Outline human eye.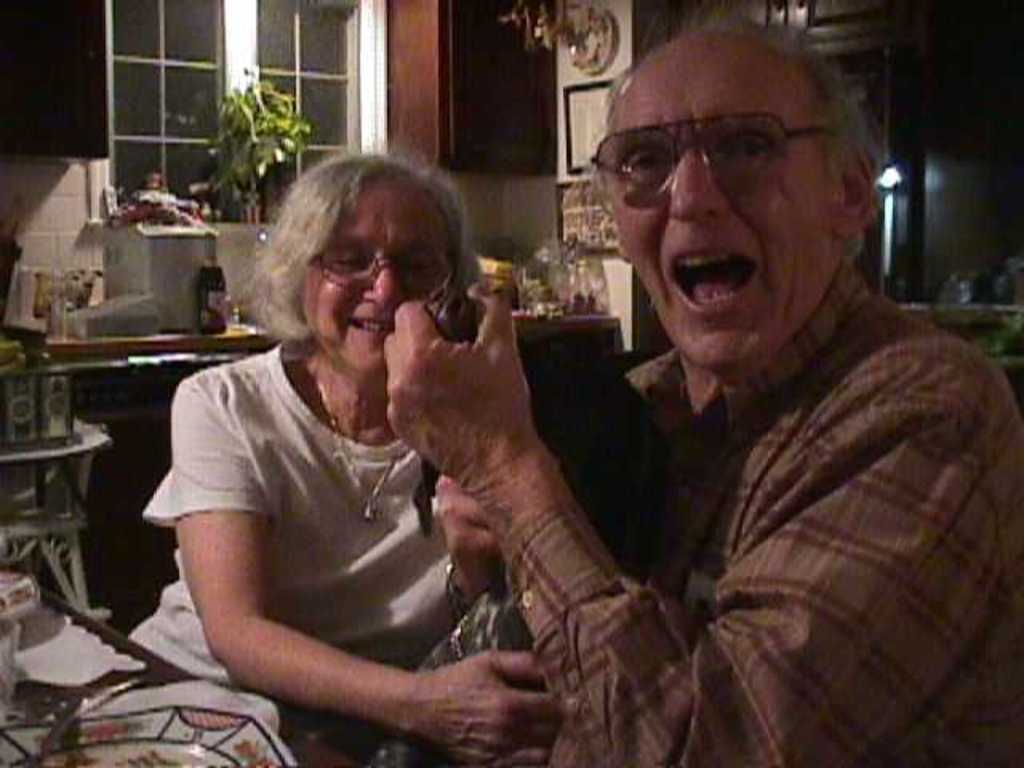
Outline: (left=634, top=149, right=667, bottom=174).
